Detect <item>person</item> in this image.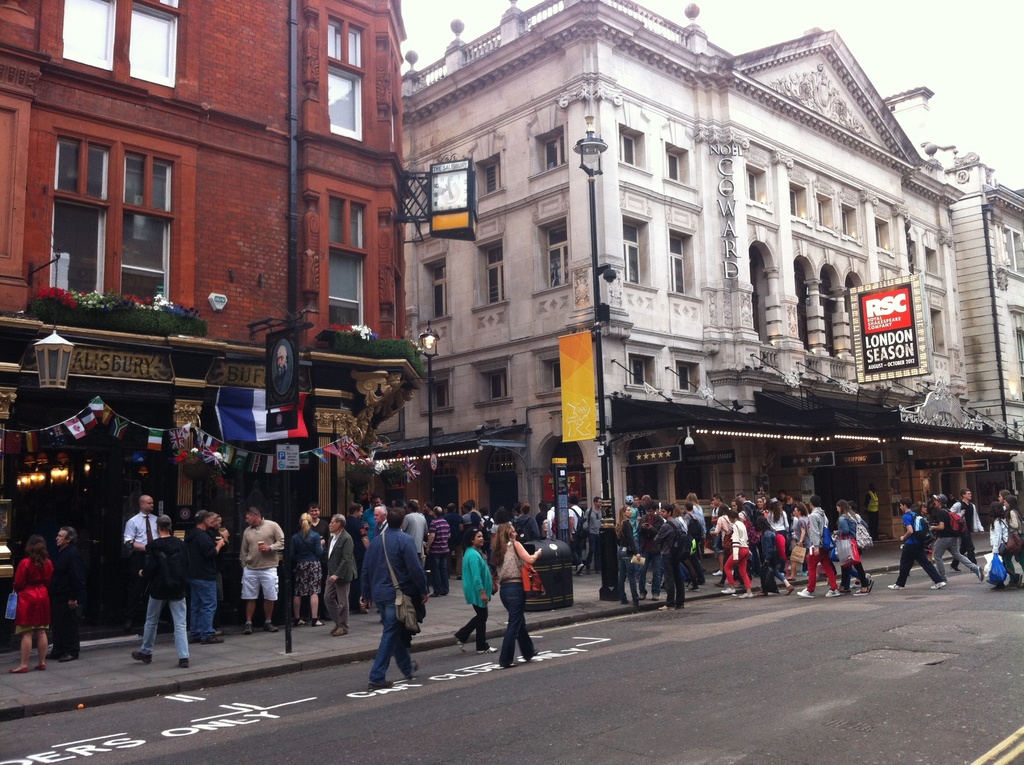
Detection: [511,500,541,540].
